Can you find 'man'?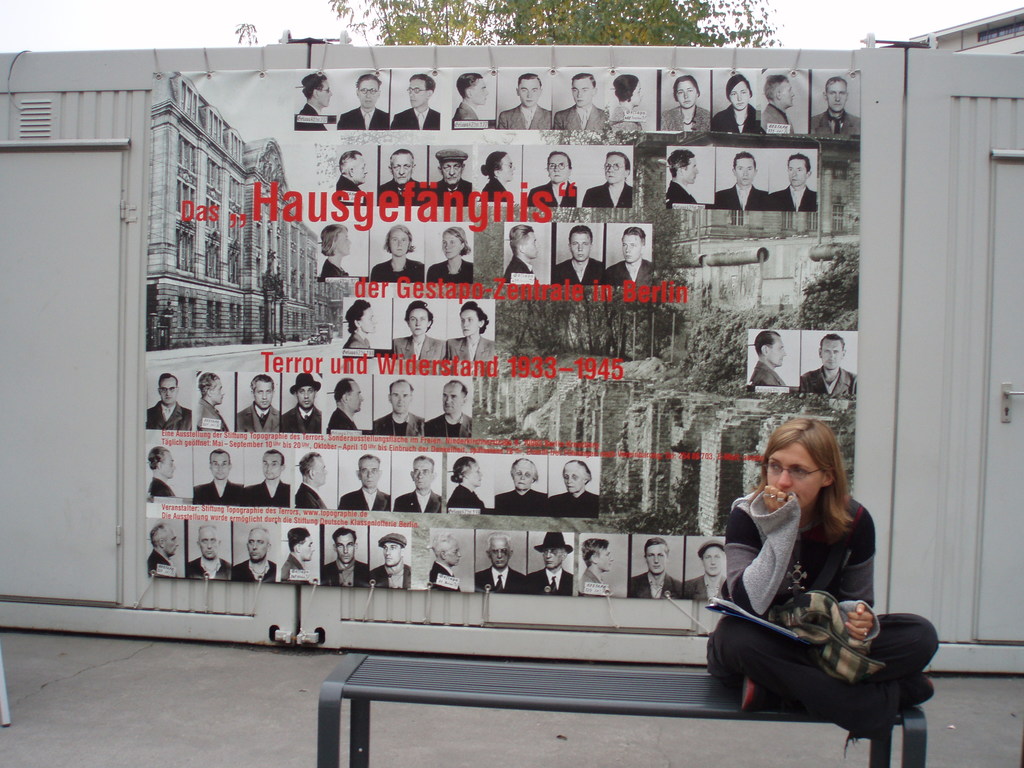
Yes, bounding box: (left=609, top=225, right=655, bottom=289).
